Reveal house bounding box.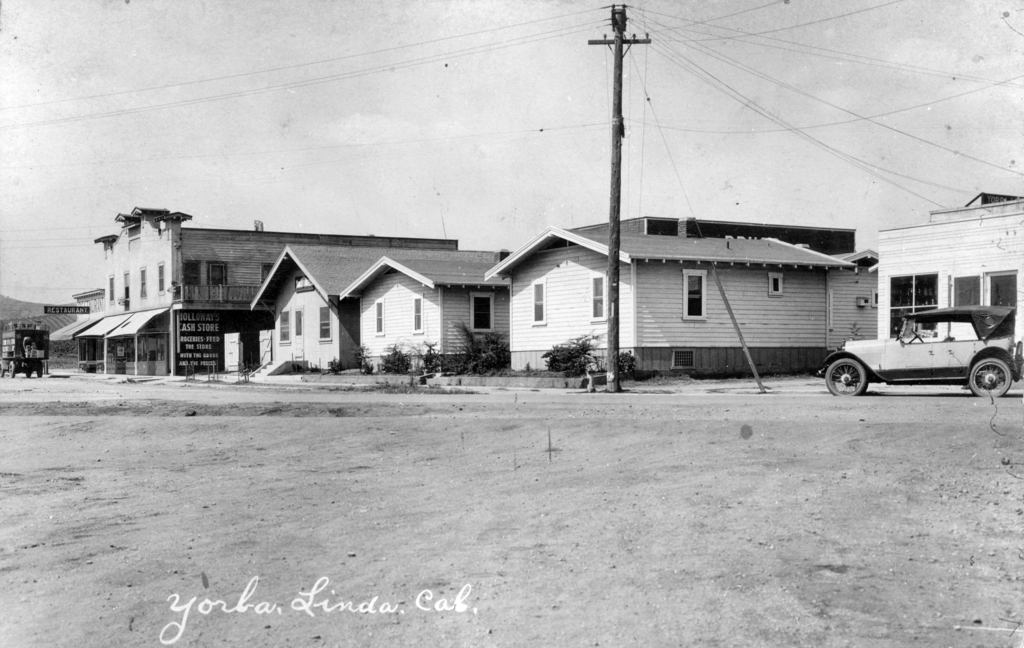
Revealed: {"x1": 45, "y1": 205, "x2": 371, "y2": 368}.
